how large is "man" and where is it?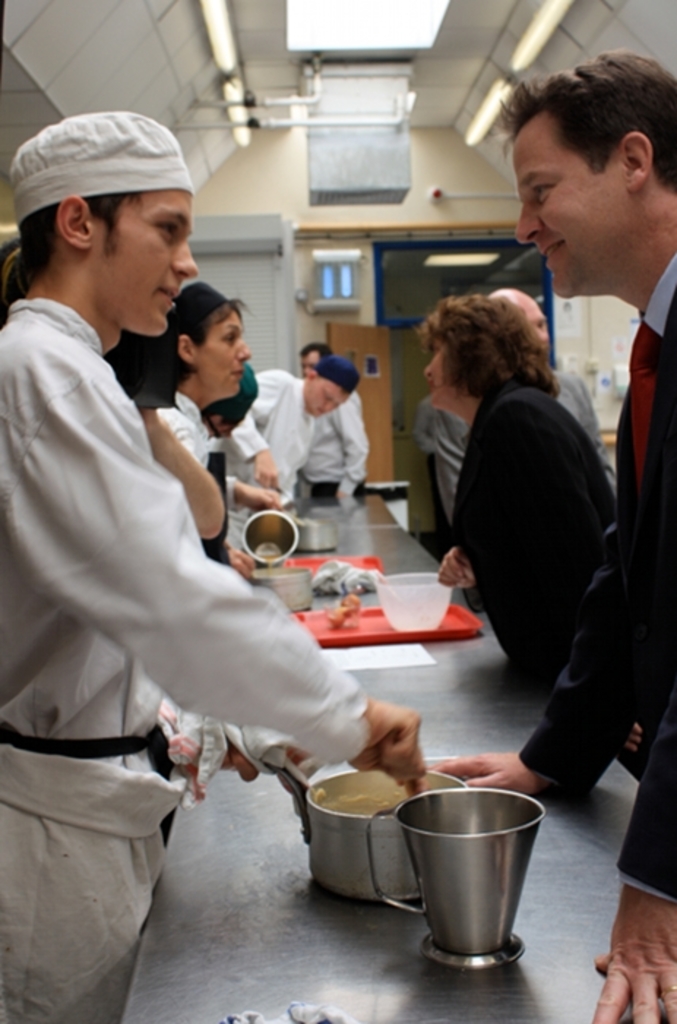
Bounding box: region(10, 118, 349, 957).
